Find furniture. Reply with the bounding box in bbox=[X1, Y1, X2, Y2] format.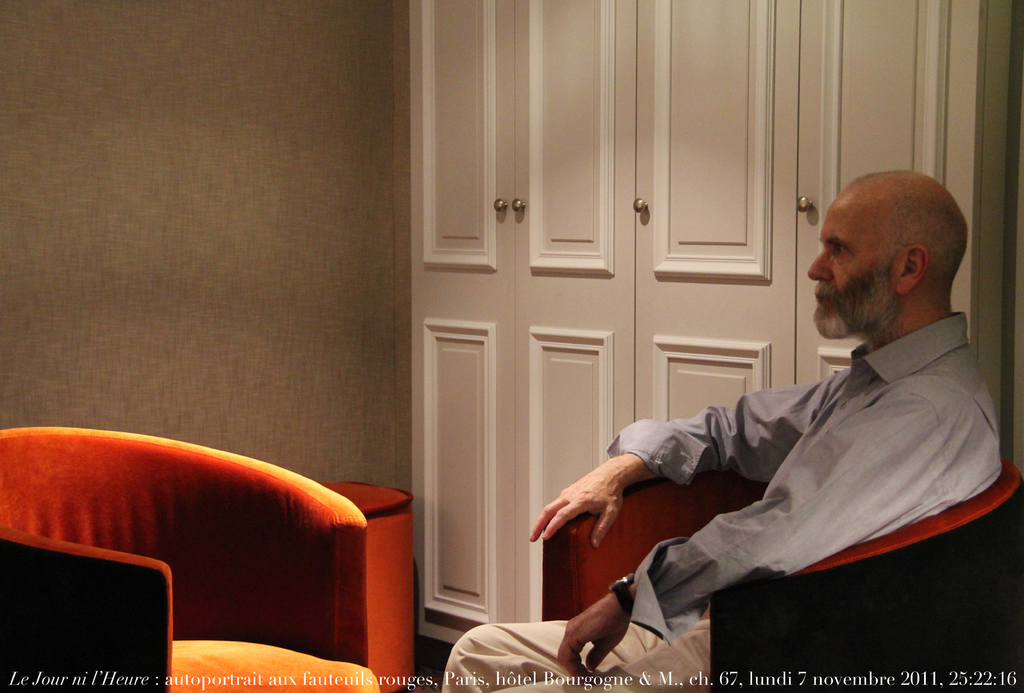
bbox=[544, 463, 1023, 692].
